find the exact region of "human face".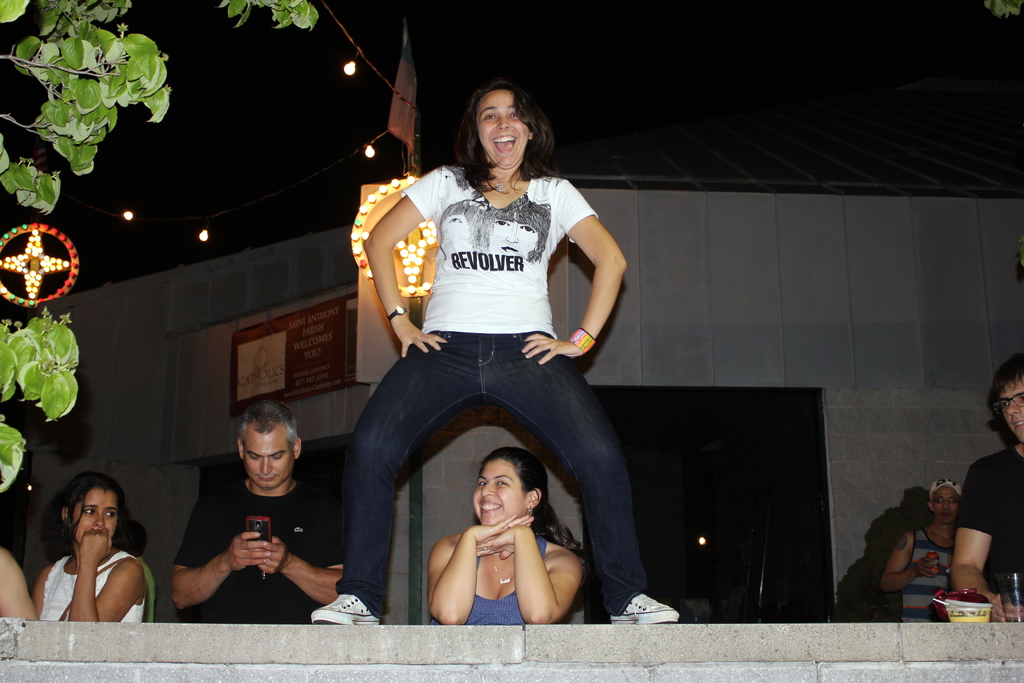
Exact region: select_region(473, 459, 527, 525).
